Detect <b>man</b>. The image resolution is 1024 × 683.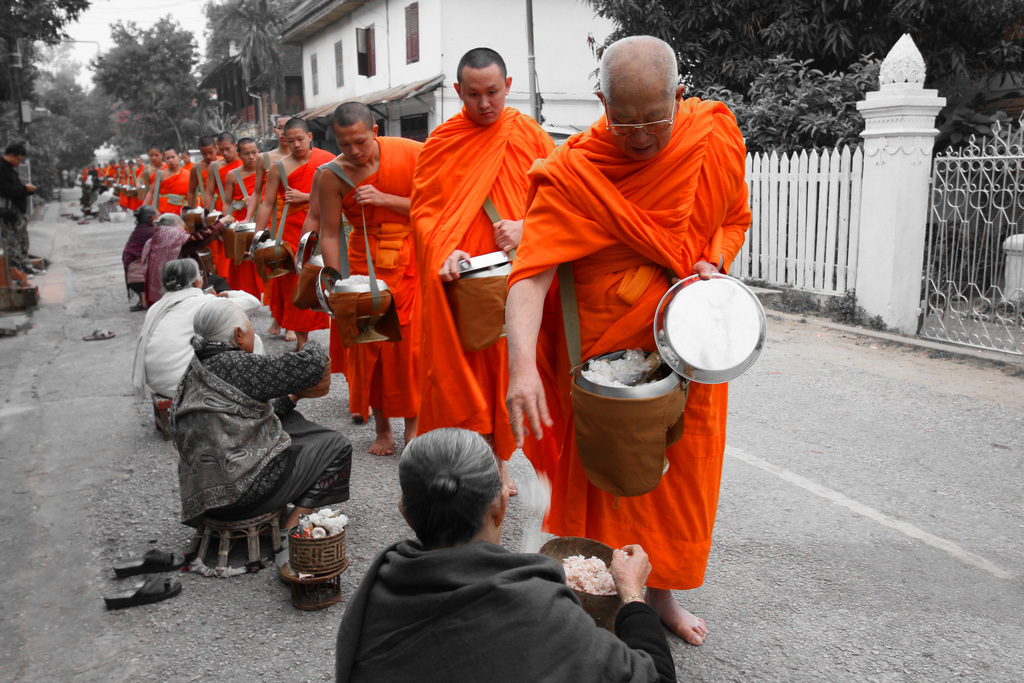
319:104:426:456.
